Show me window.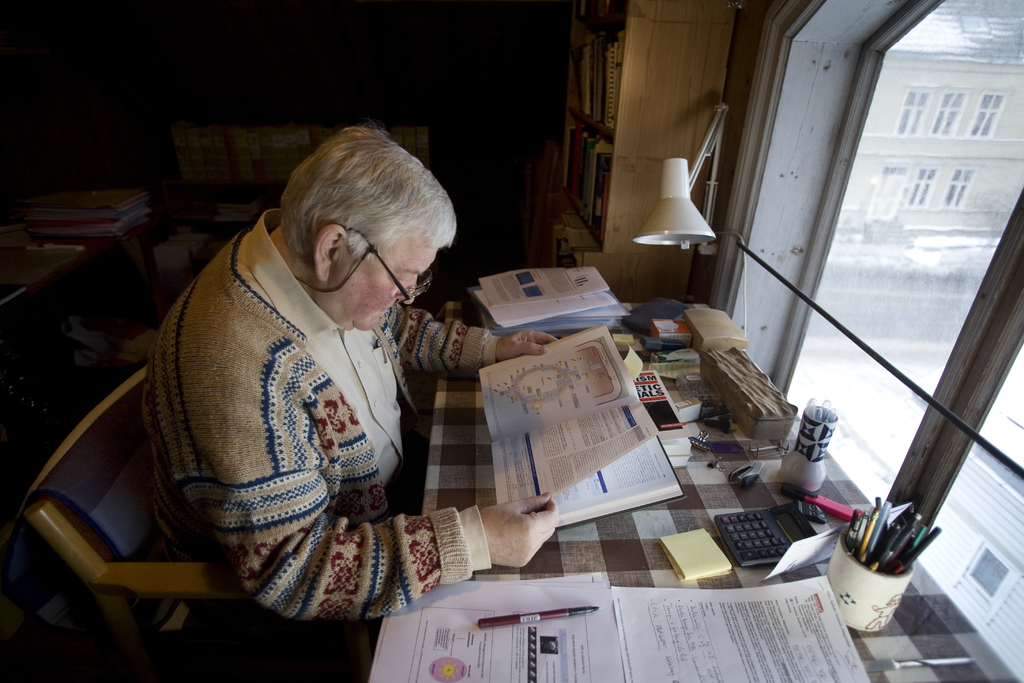
window is here: bbox=(705, 0, 1023, 682).
